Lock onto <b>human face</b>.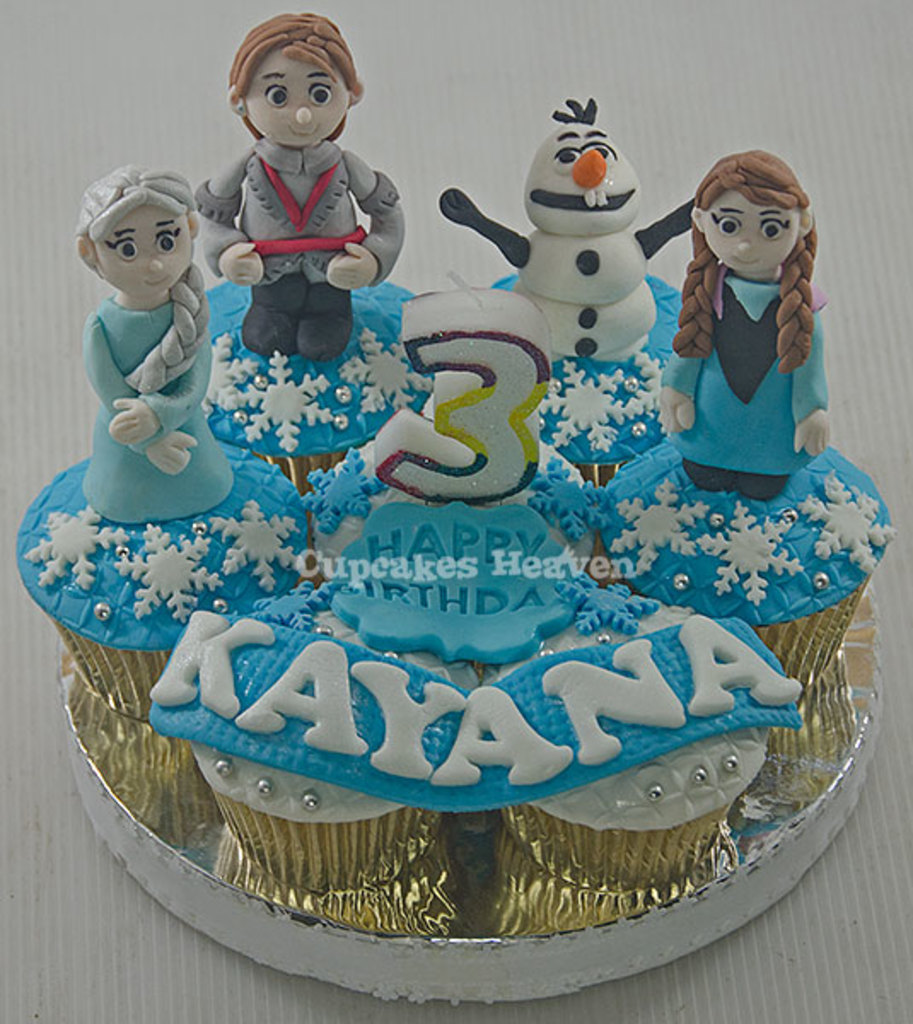
Locked: [x1=251, y1=49, x2=352, y2=145].
